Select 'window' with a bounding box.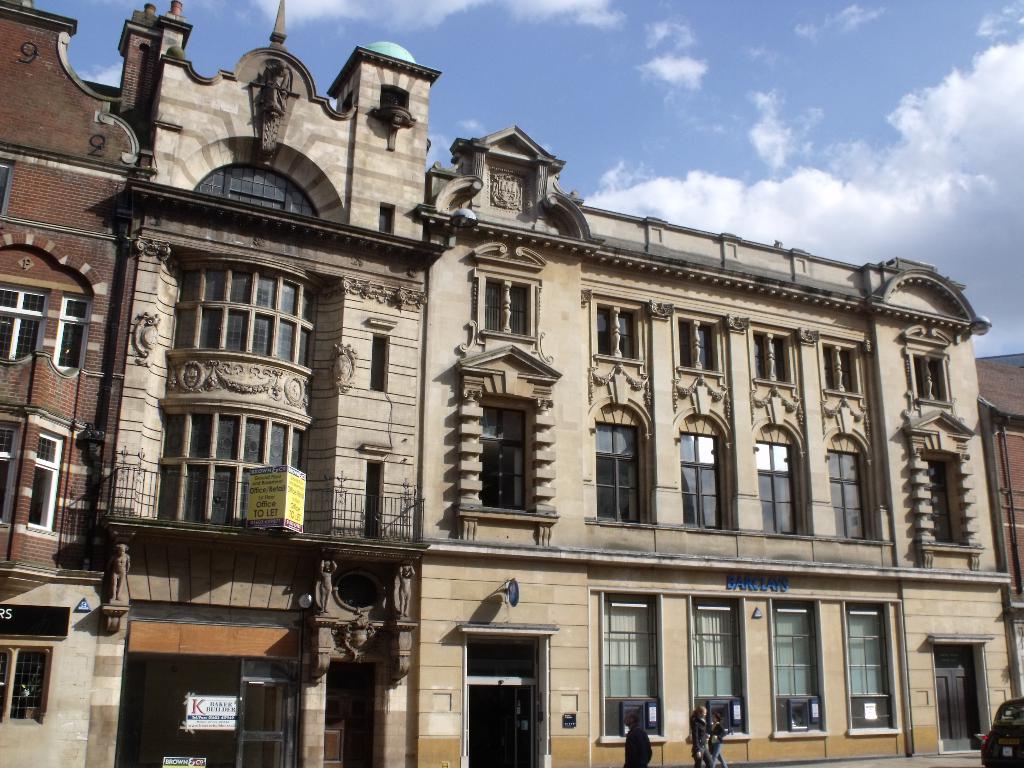
BBox(845, 598, 908, 739).
